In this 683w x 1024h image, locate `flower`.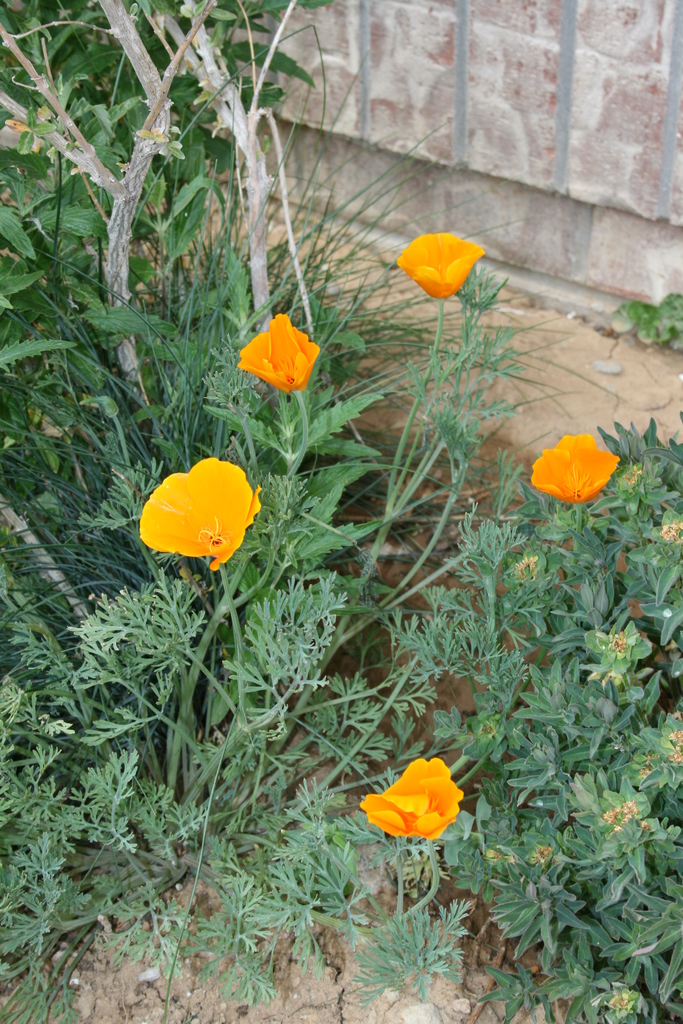
Bounding box: BBox(236, 314, 315, 392).
